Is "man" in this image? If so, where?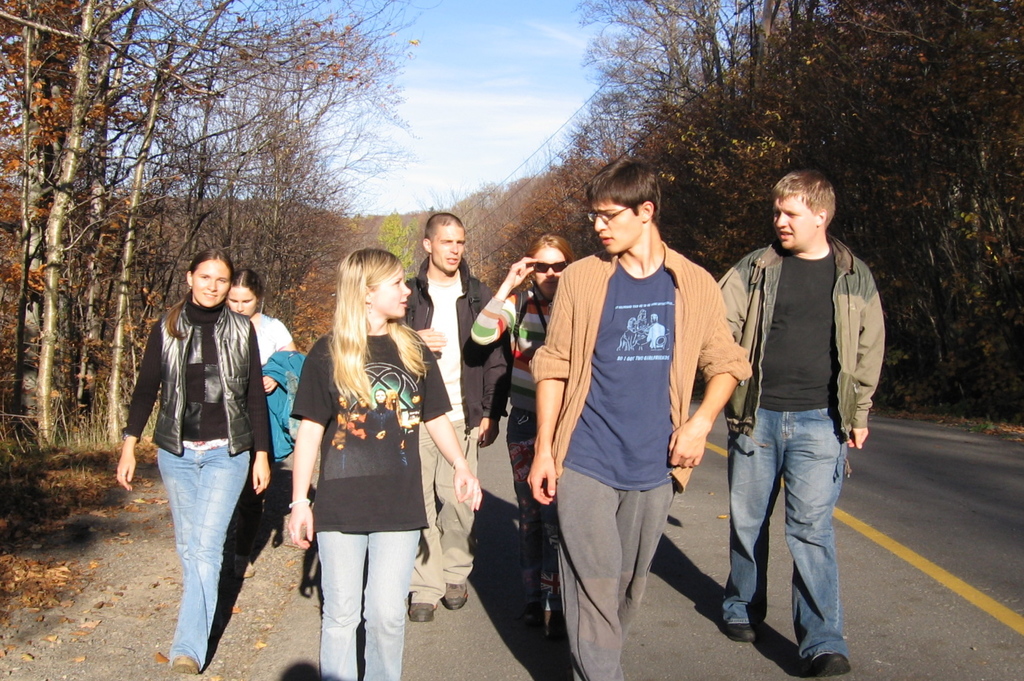
Yes, at <region>527, 156, 764, 680</region>.
